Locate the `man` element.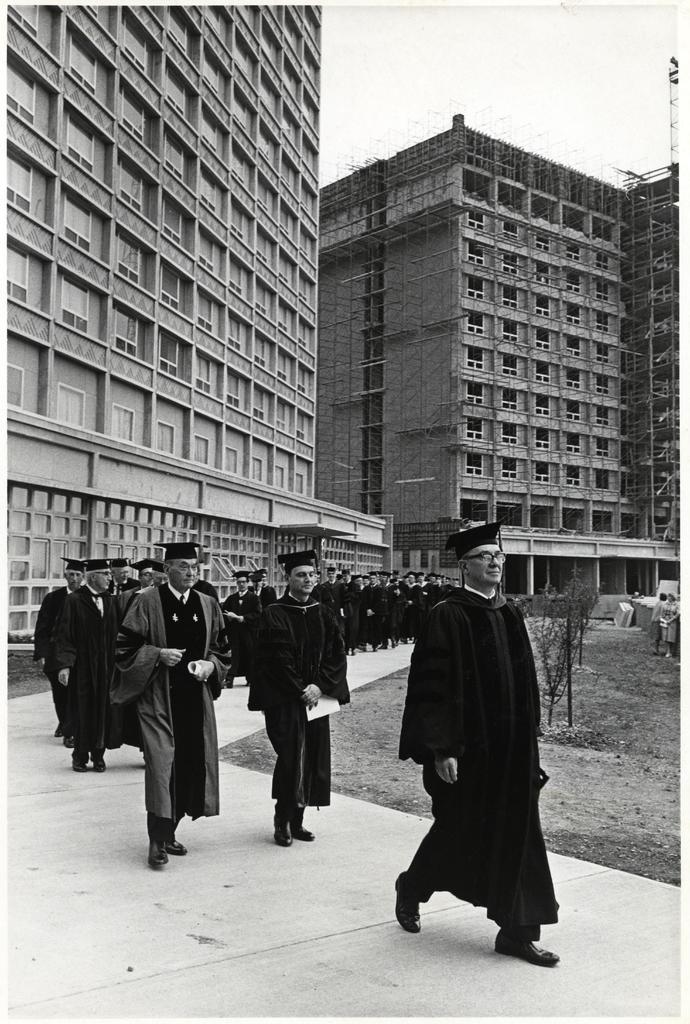
Element bbox: 250 567 269 597.
